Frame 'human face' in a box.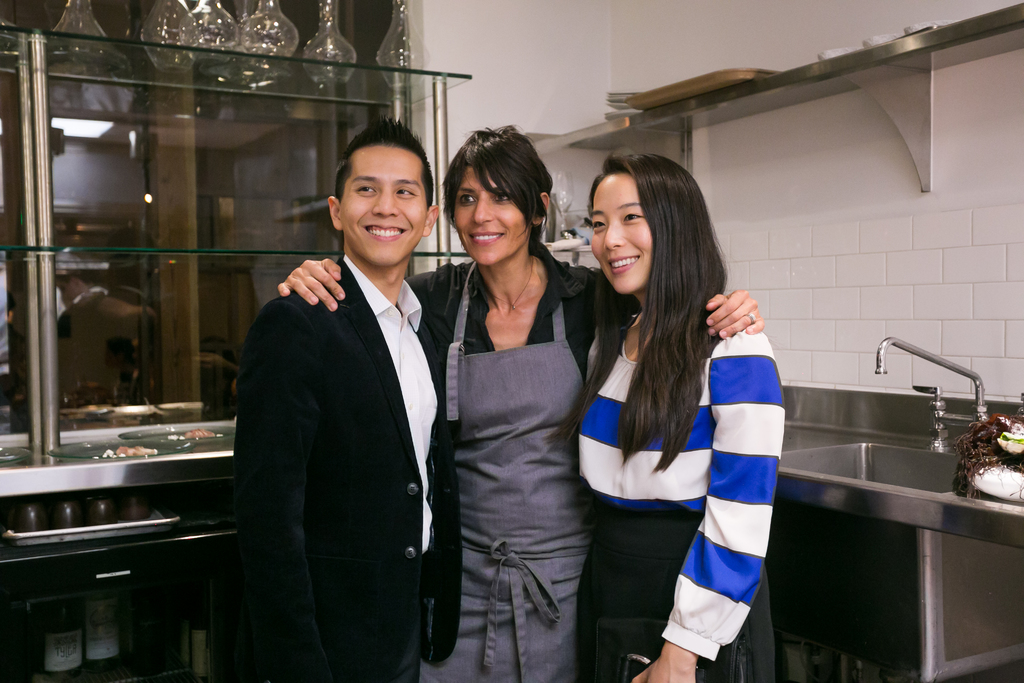
590, 172, 652, 288.
